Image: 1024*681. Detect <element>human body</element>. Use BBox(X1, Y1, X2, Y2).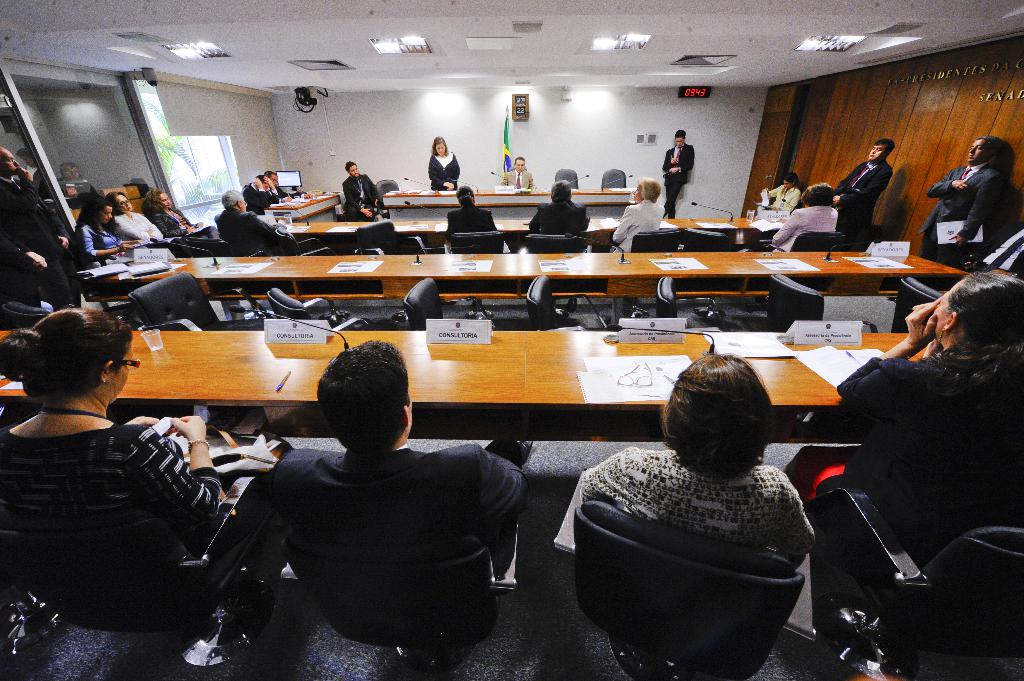
BBox(770, 204, 845, 257).
